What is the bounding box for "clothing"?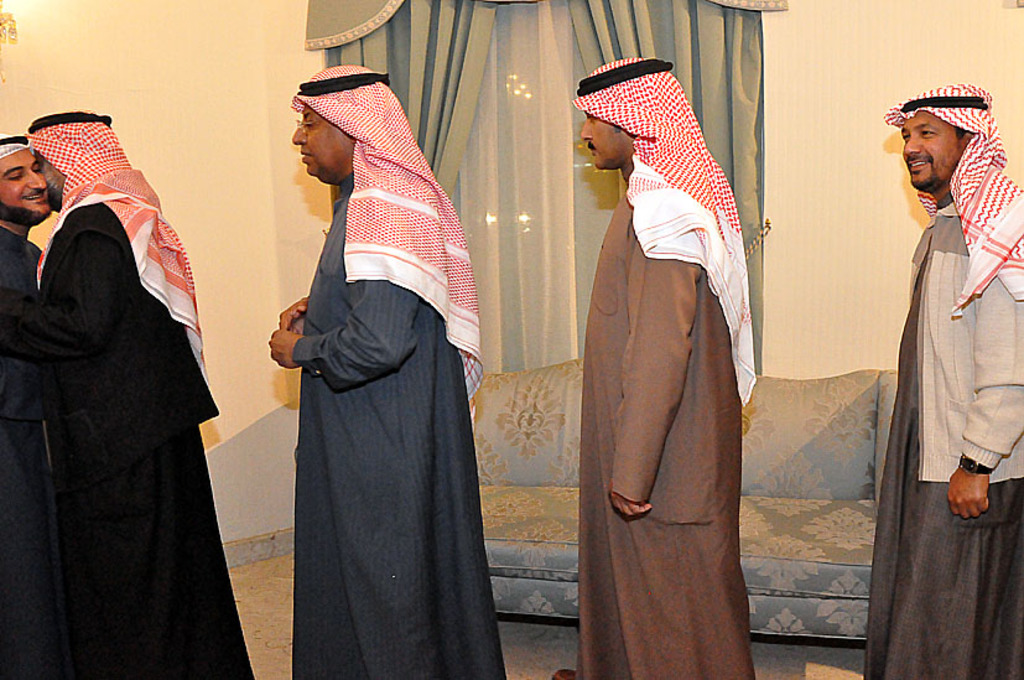
(863,201,1023,679).
